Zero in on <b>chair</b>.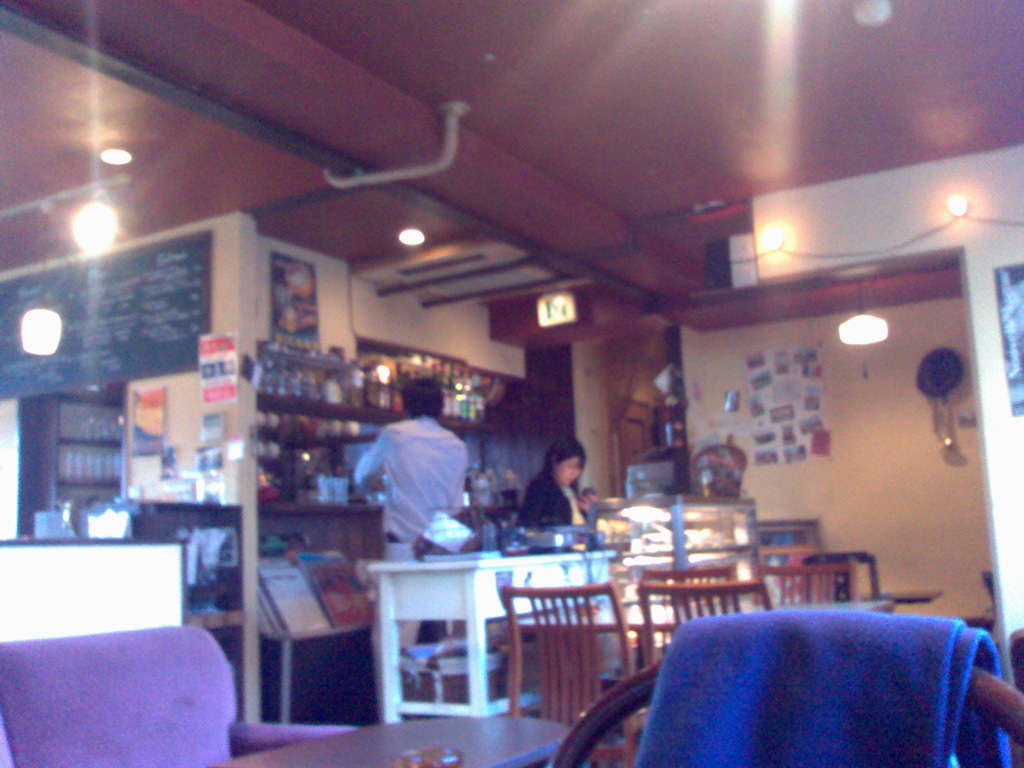
Zeroed in: (0, 629, 361, 767).
